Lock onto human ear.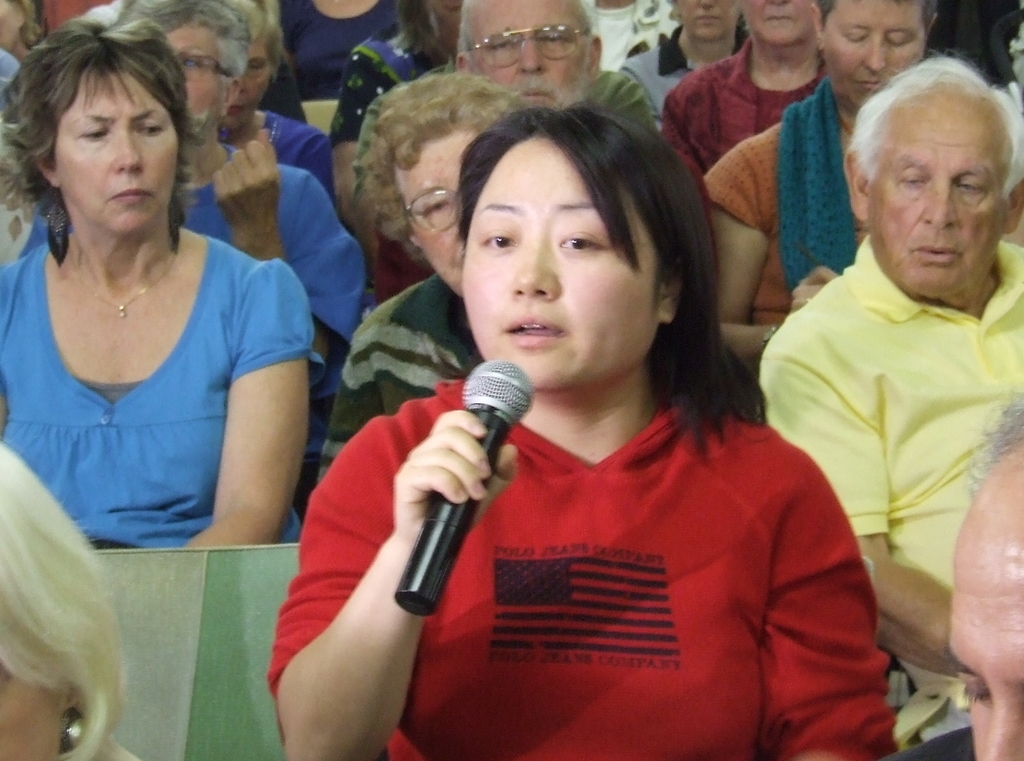
Locked: bbox=(224, 81, 240, 116).
